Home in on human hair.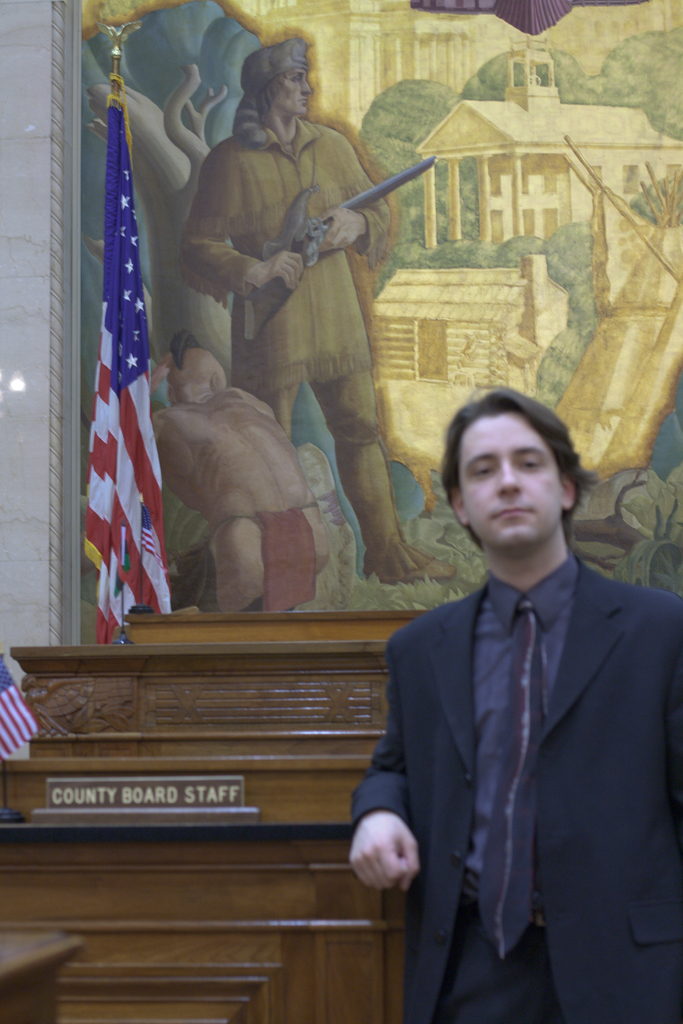
Homed in at <region>433, 386, 589, 552</region>.
